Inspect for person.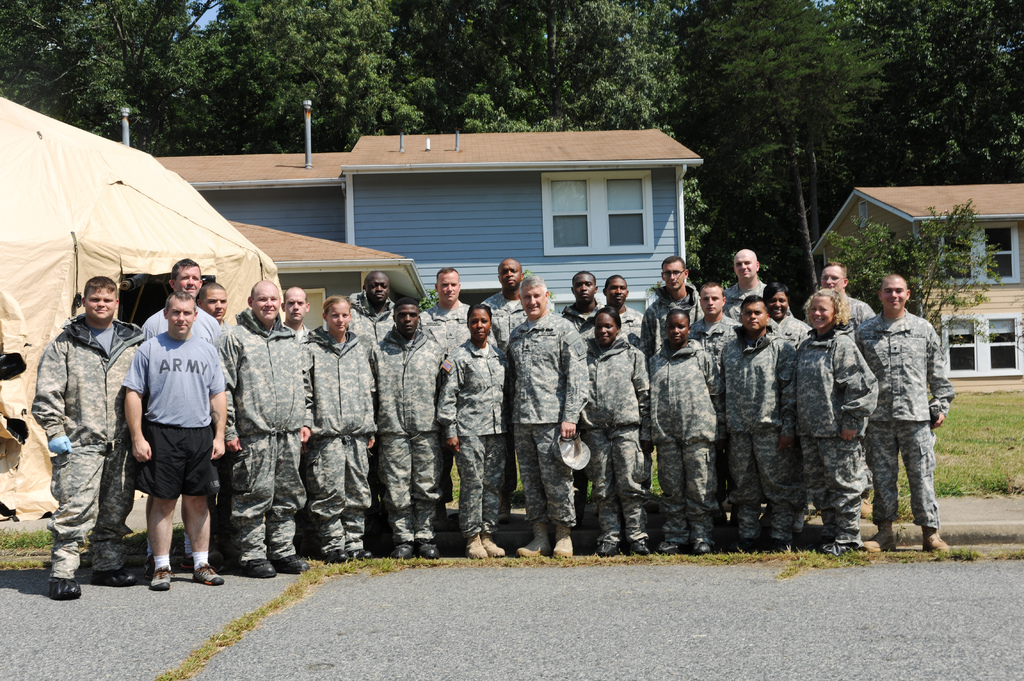
Inspection: (x1=556, y1=269, x2=612, y2=335).
